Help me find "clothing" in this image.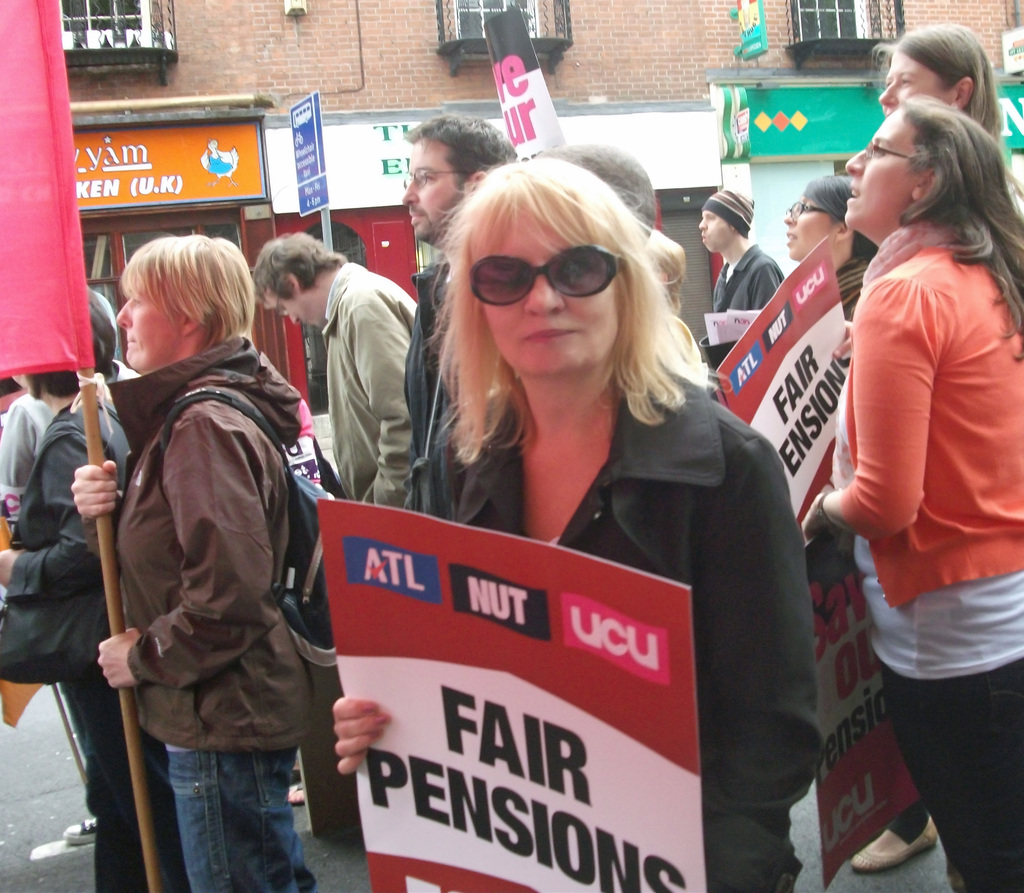
Found it: pyautogui.locateOnScreen(0, 386, 156, 890).
